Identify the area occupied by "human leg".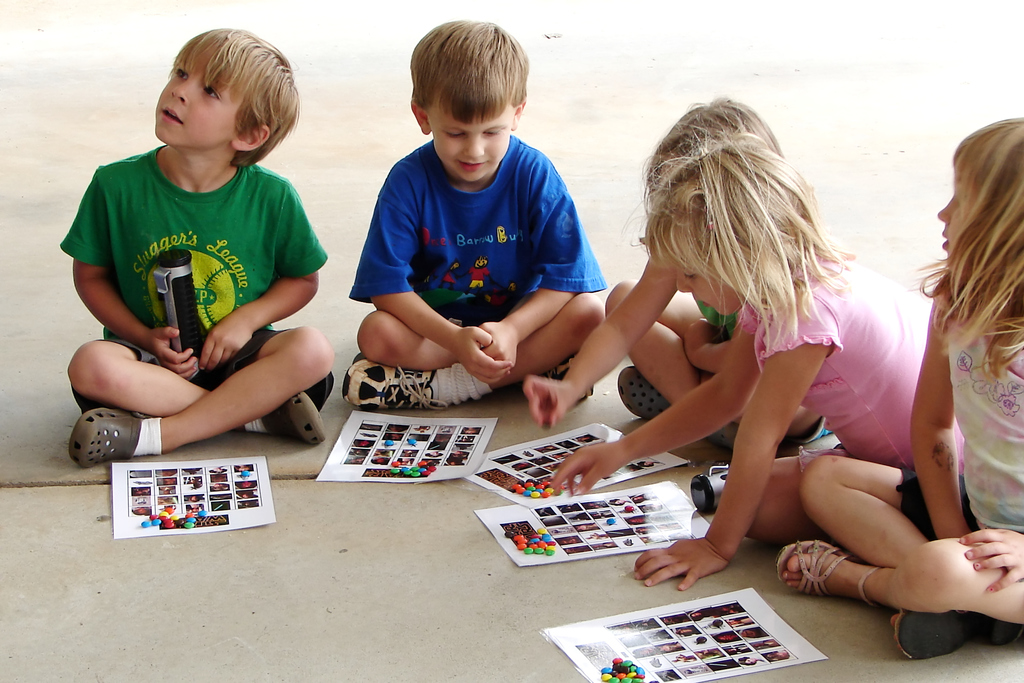
Area: (603,278,726,449).
